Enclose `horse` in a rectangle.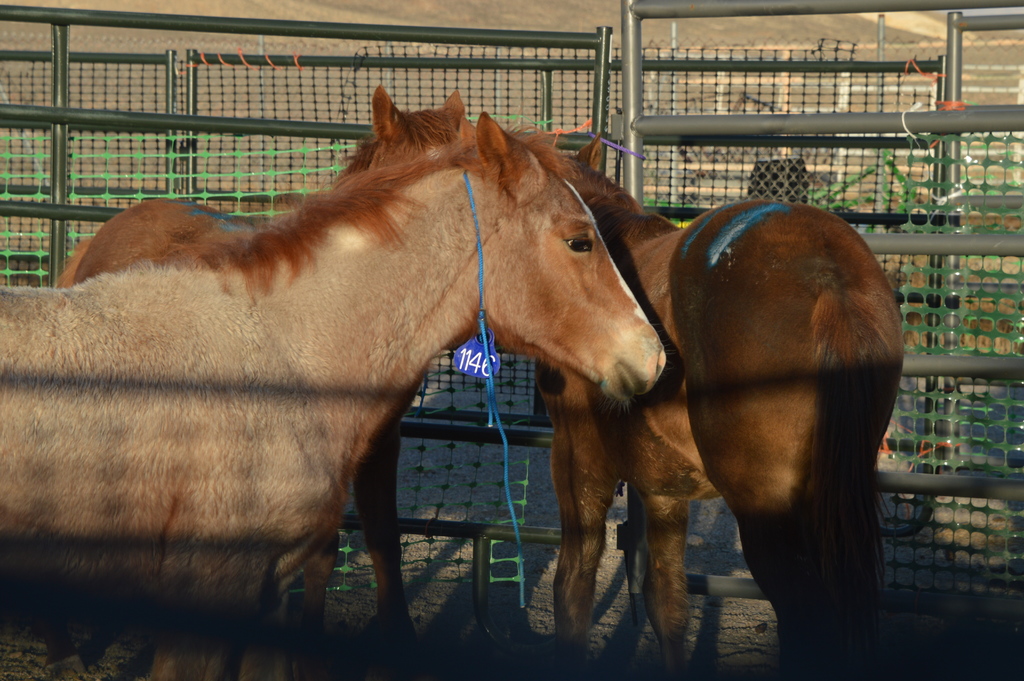
{"left": 533, "top": 129, "right": 907, "bottom": 671}.
